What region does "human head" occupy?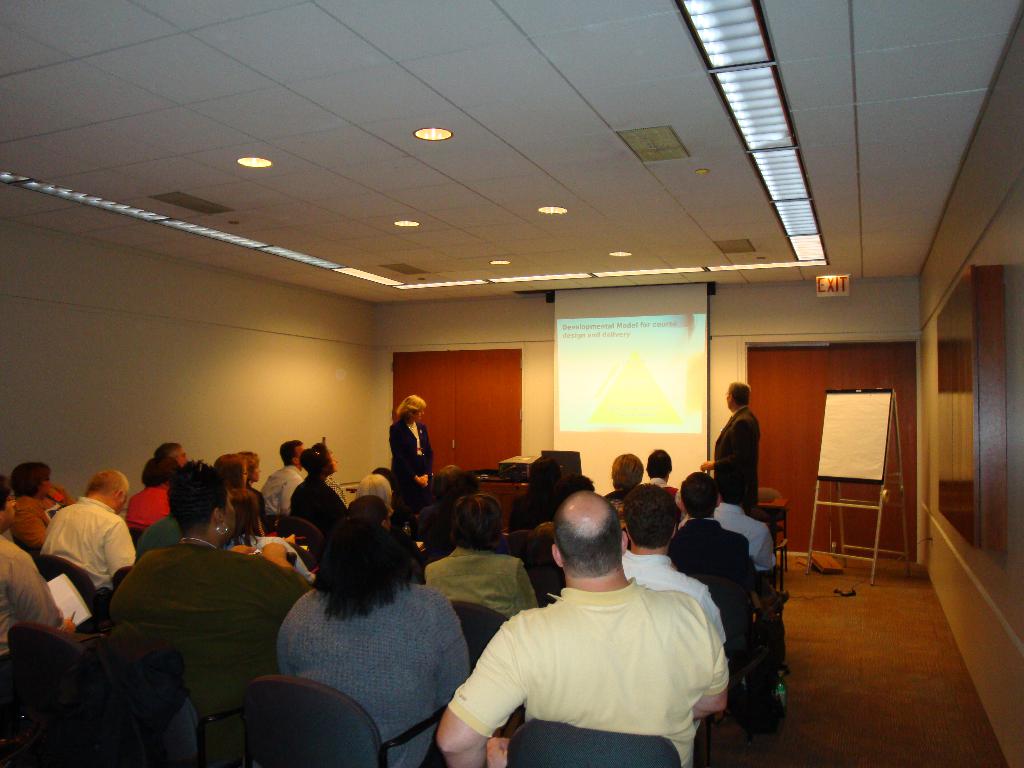
BBox(677, 471, 722, 522).
